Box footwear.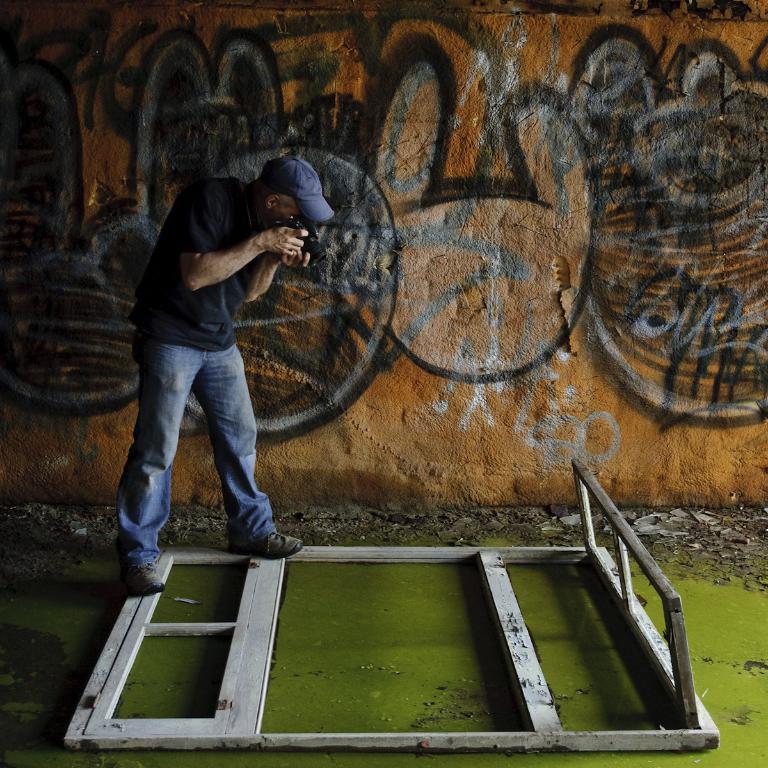
bbox=[228, 531, 302, 561].
